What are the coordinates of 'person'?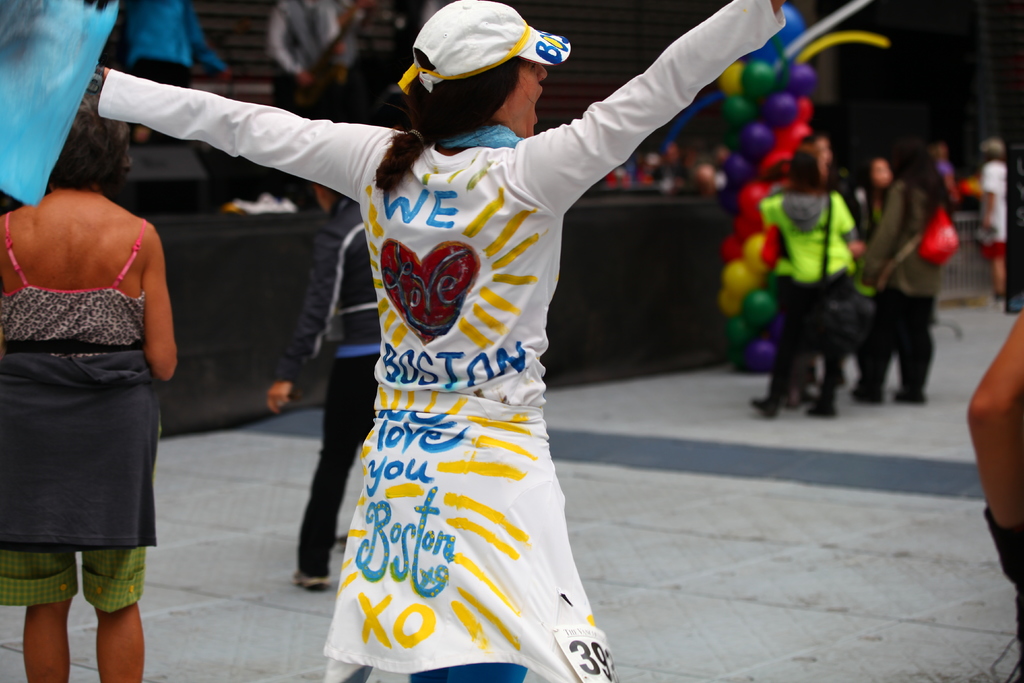
104/0/791/682.
